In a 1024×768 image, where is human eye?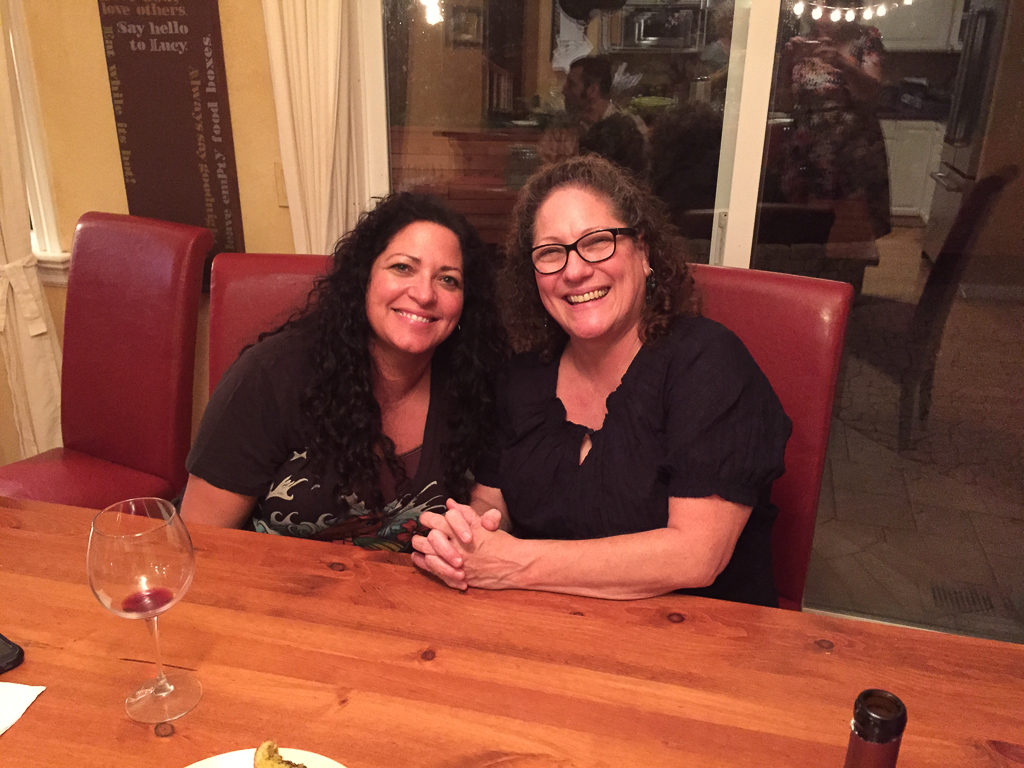
select_region(536, 246, 561, 260).
